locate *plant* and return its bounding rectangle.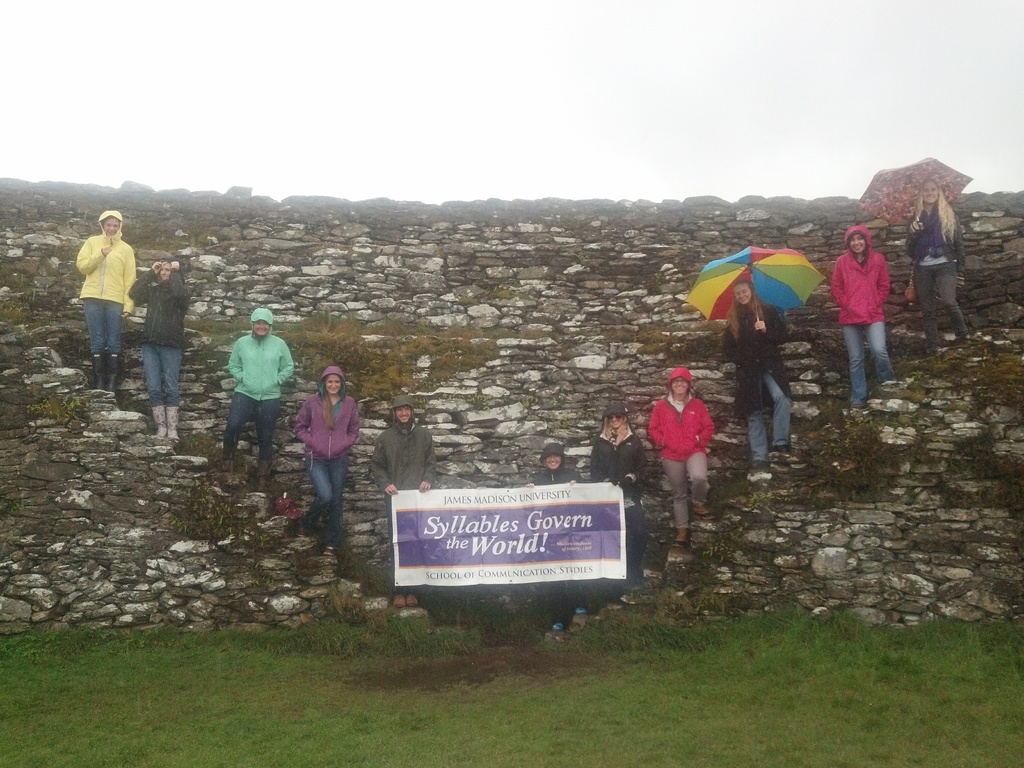
rect(148, 310, 530, 425).
